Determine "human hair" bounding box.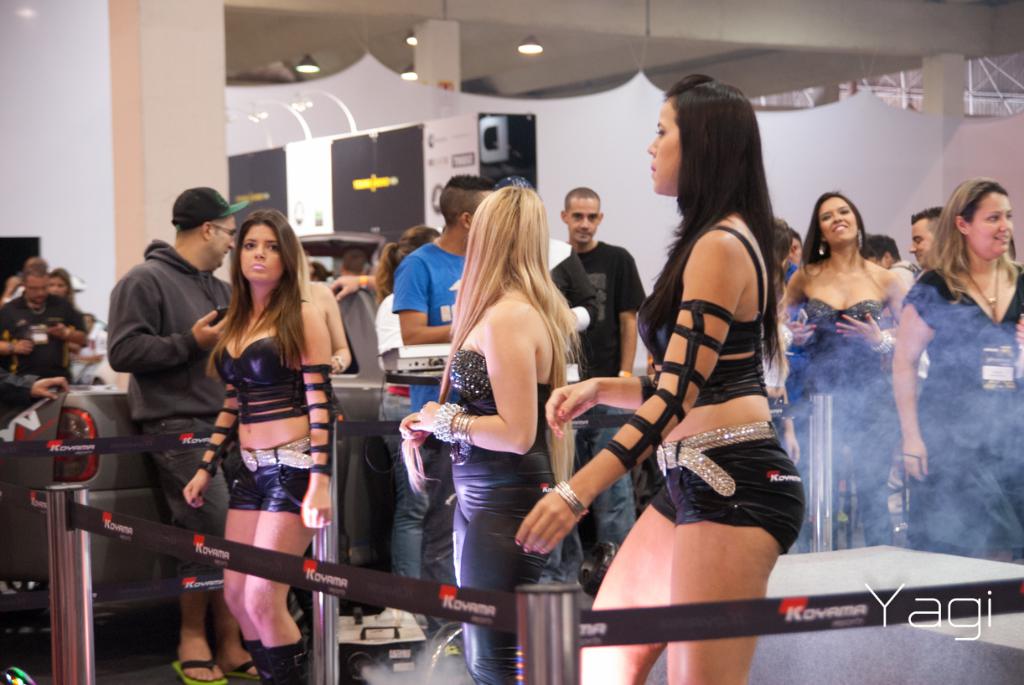
Determined: 307:258:328:281.
